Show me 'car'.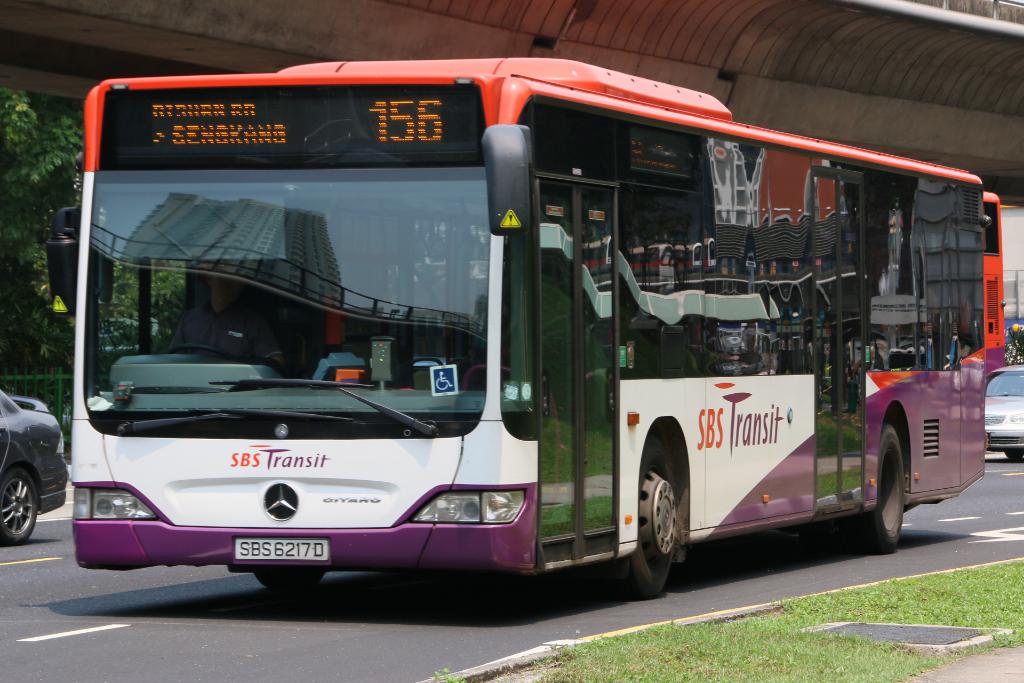
'car' is here: BBox(985, 352, 1023, 459).
